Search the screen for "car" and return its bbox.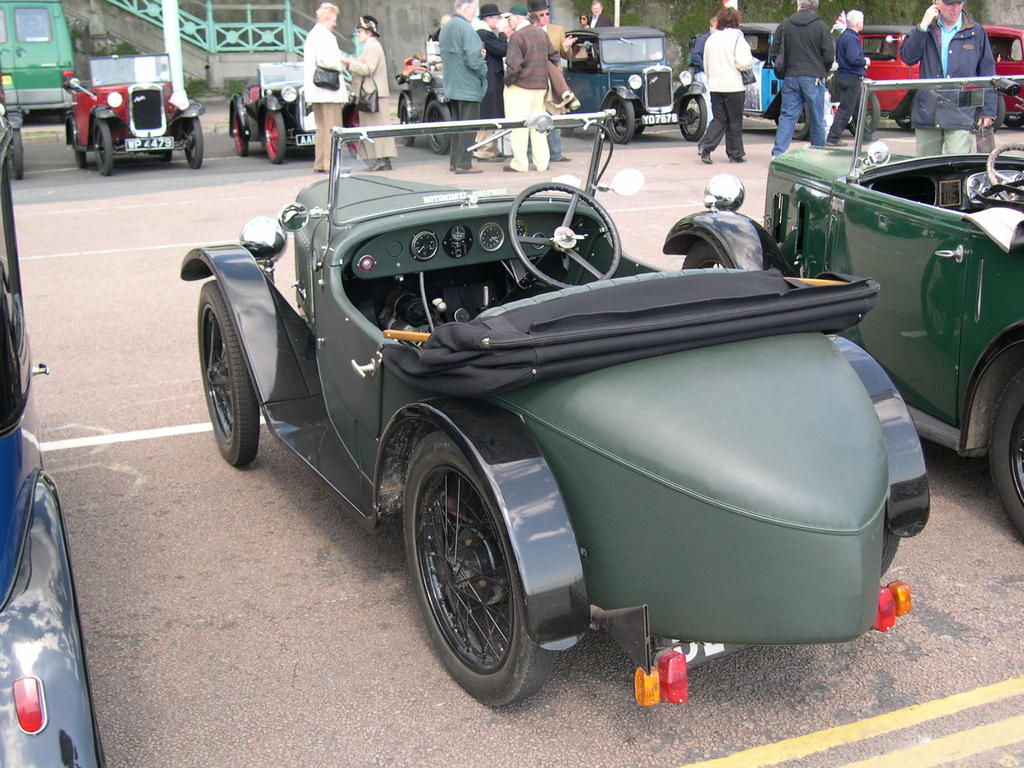
Found: <bbox>551, 26, 710, 145</bbox>.
